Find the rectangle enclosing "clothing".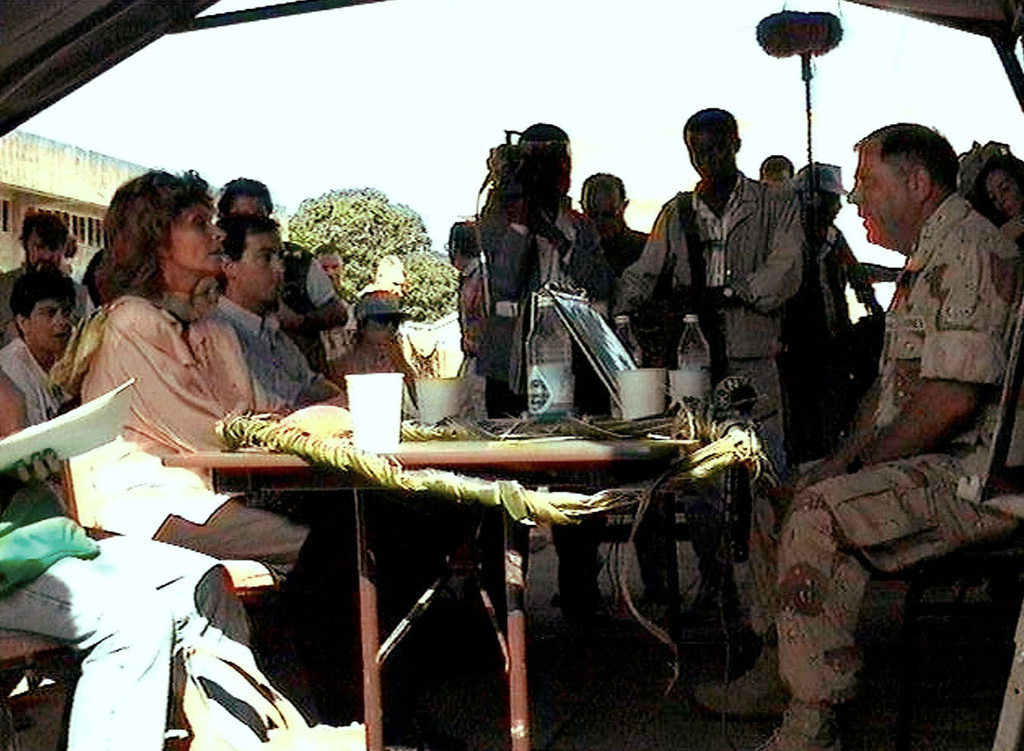
BBox(0, 527, 282, 750).
